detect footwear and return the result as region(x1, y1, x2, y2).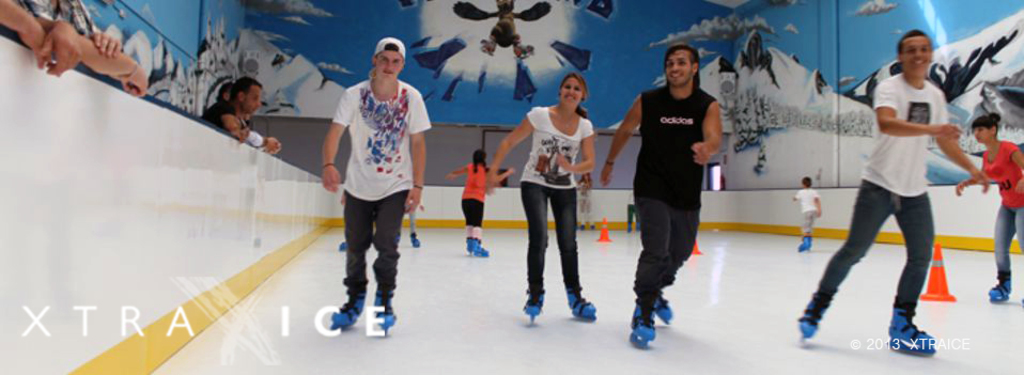
region(890, 304, 938, 358).
